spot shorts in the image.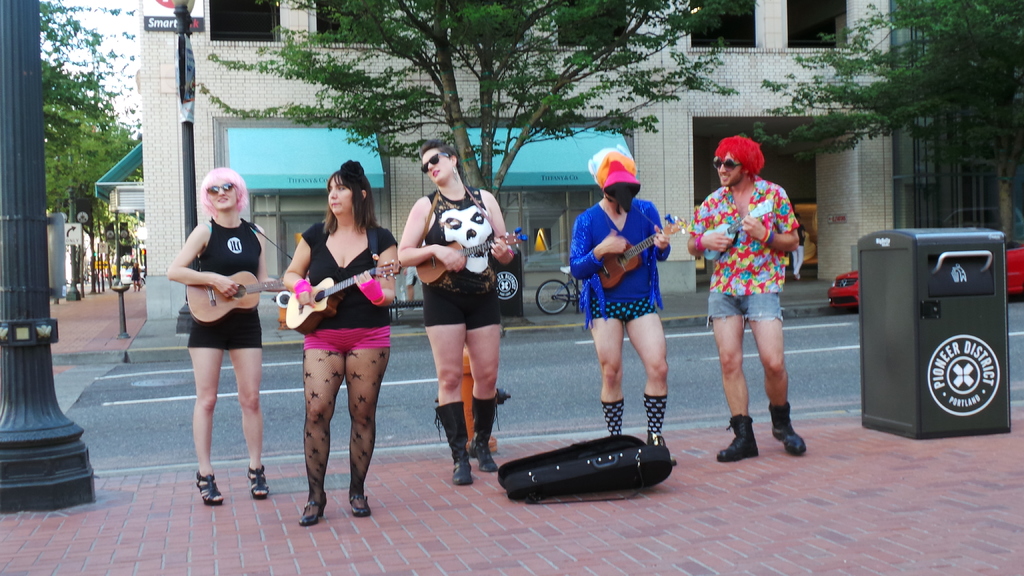
shorts found at box(303, 328, 390, 358).
